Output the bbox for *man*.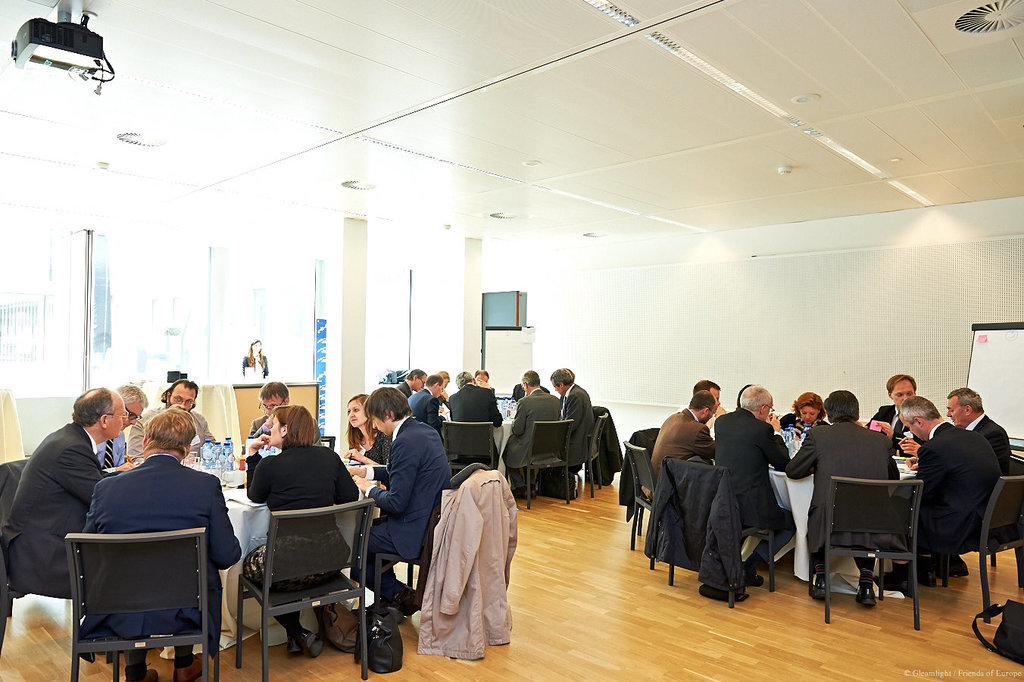
left=871, top=368, right=920, bottom=429.
